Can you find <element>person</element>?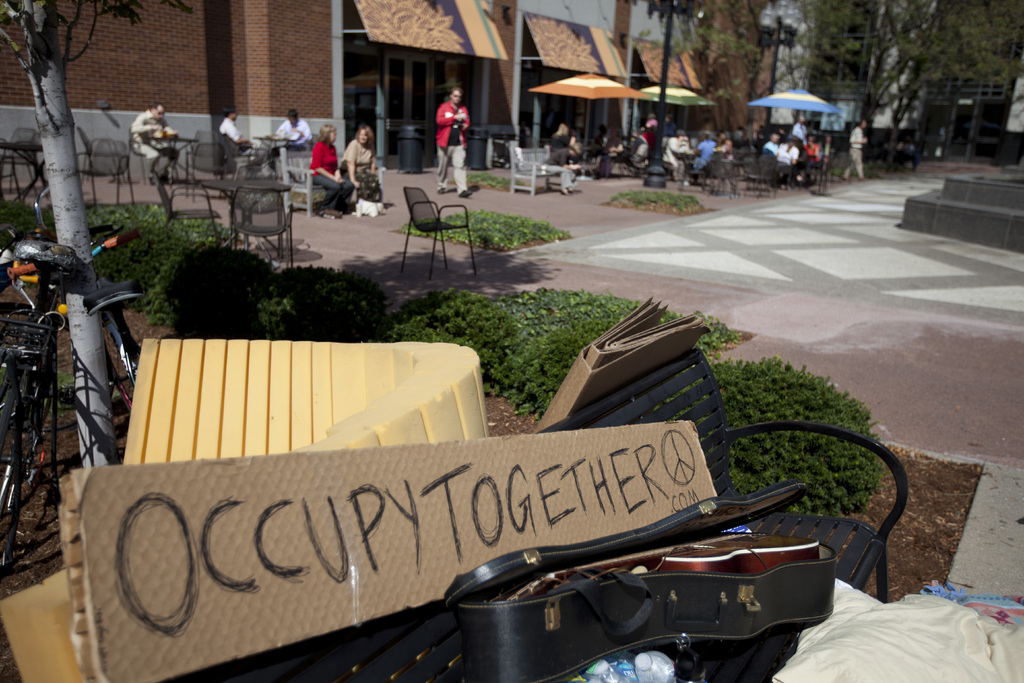
Yes, bounding box: crop(803, 134, 826, 181).
